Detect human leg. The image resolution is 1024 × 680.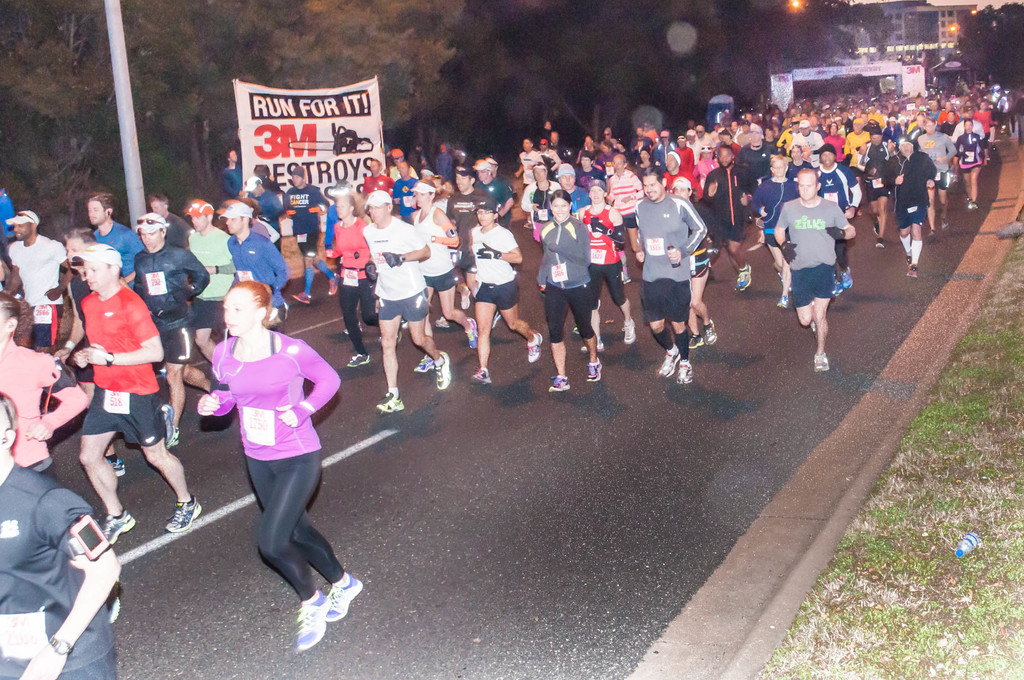
select_region(492, 277, 541, 363).
